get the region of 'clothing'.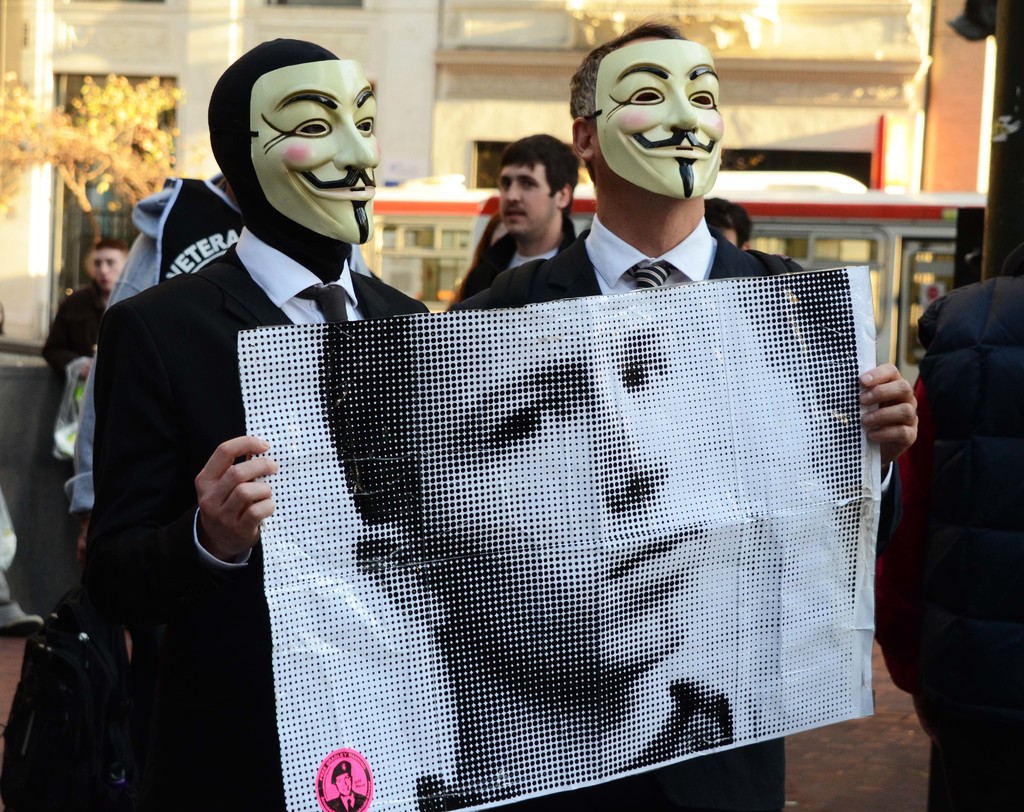
BBox(329, 792, 363, 811).
